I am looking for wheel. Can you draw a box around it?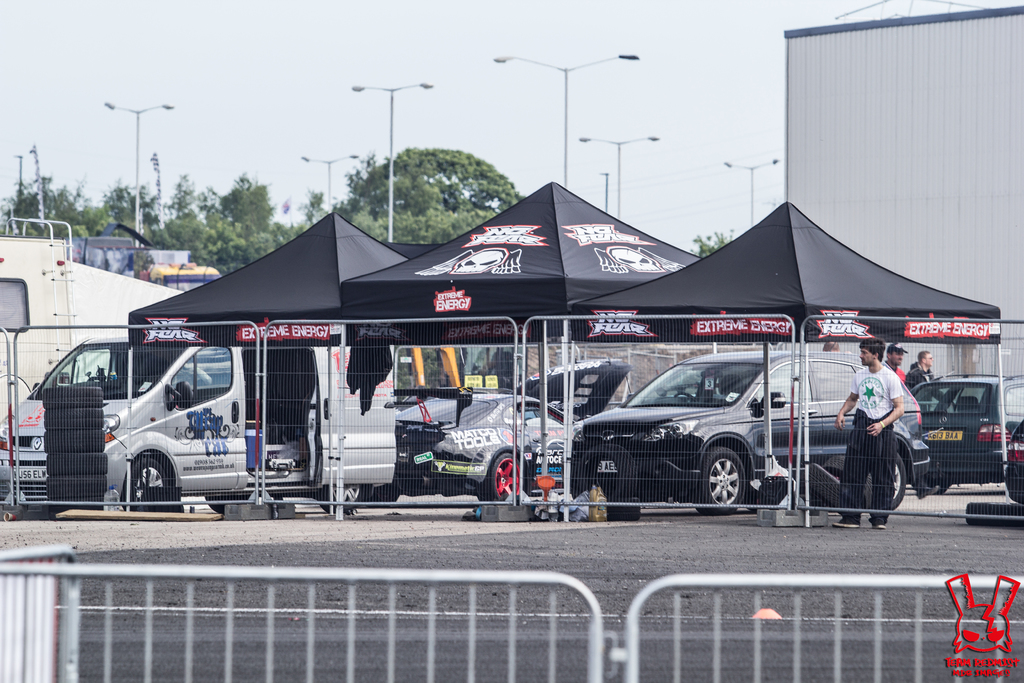
Sure, the bounding box is (x1=892, y1=452, x2=908, y2=509).
